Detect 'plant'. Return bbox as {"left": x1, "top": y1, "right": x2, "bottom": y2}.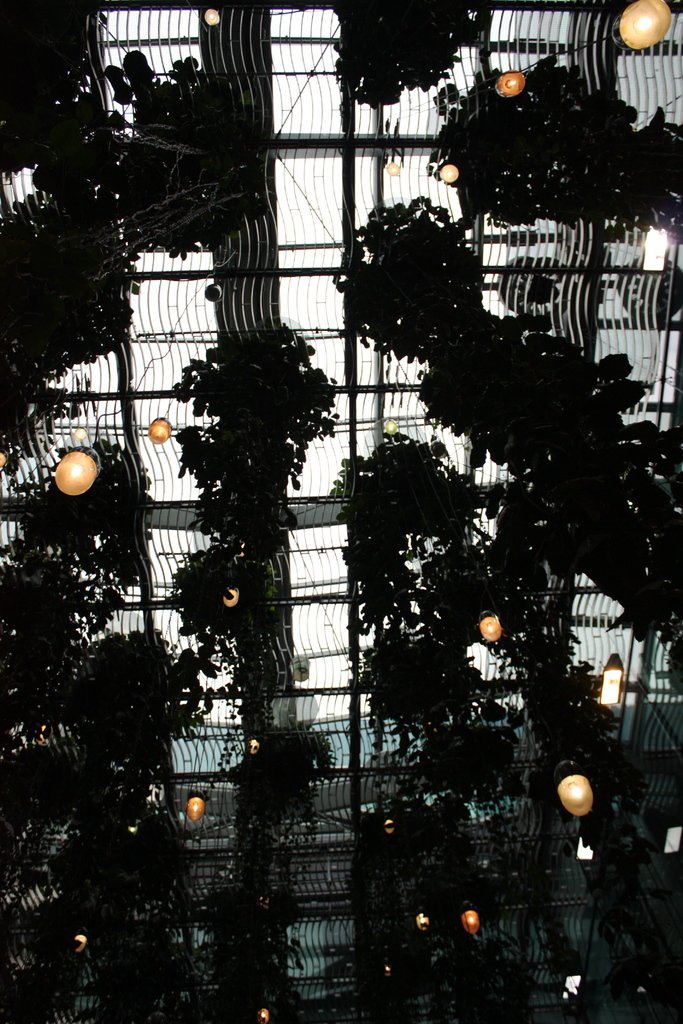
{"left": 425, "top": 59, "right": 682, "bottom": 227}.
